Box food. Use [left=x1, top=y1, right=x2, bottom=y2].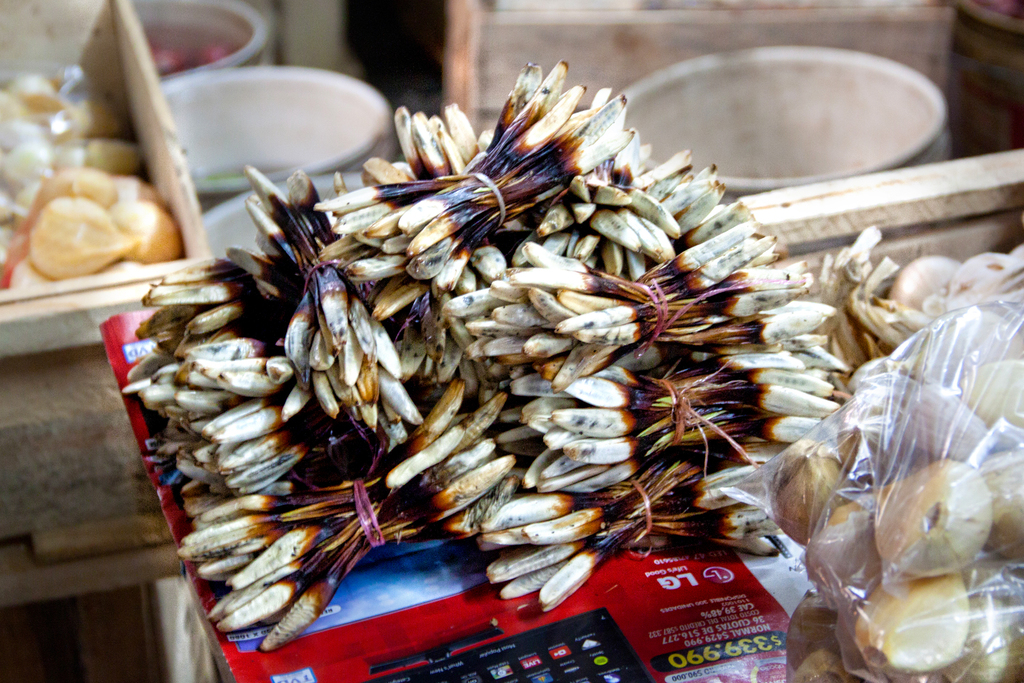
[left=796, top=225, right=1023, bottom=386].
